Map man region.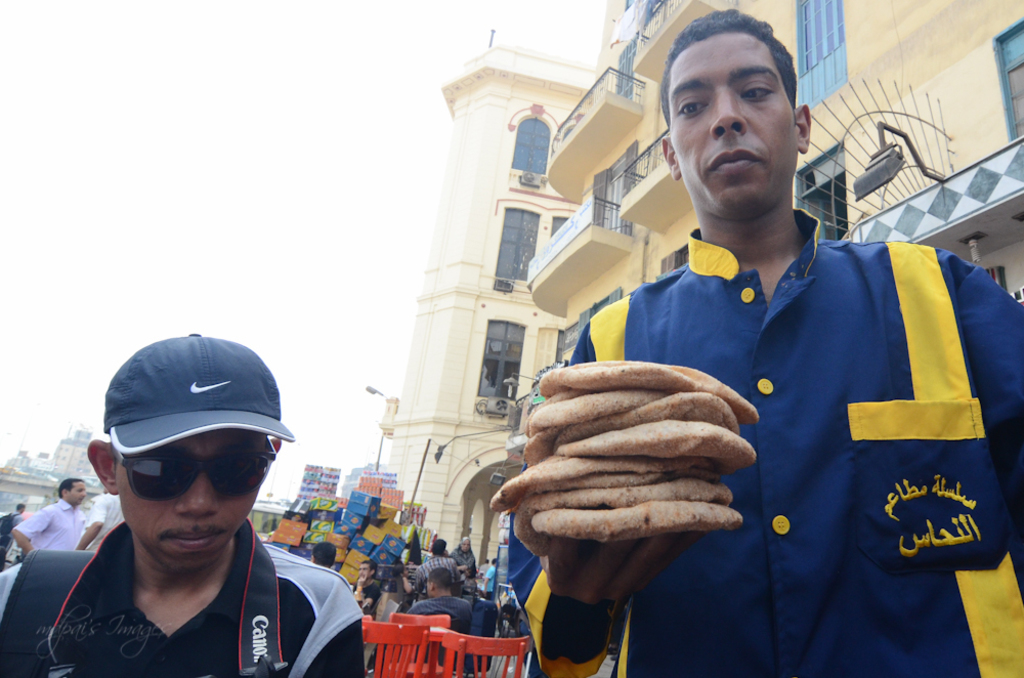
Mapped to l=0, t=501, r=22, b=567.
